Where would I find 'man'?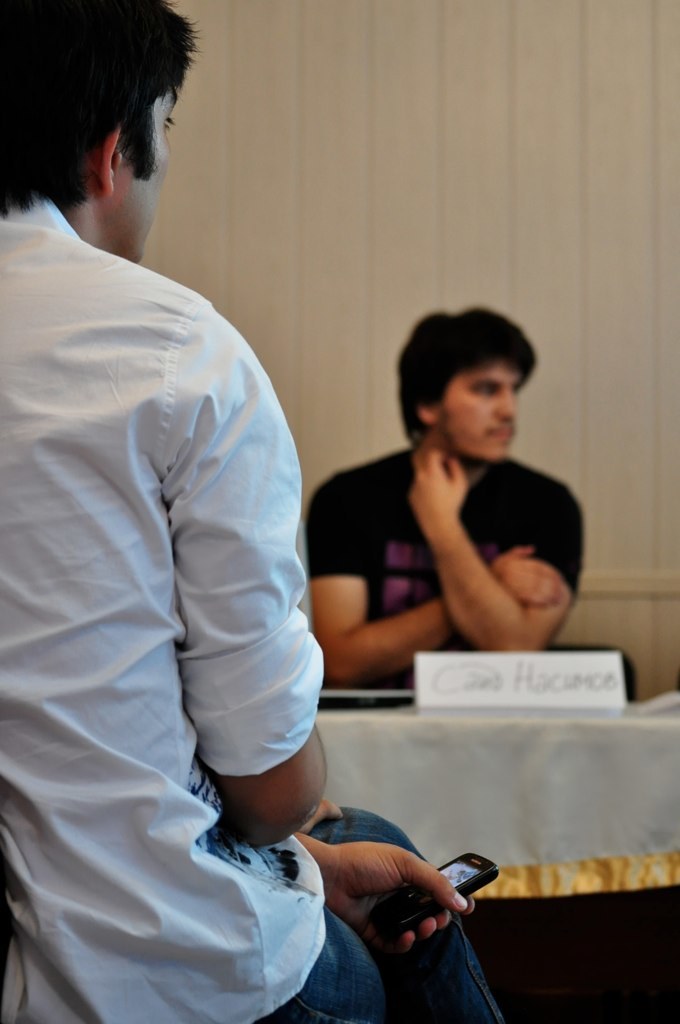
At pyautogui.locateOnScreen(0, 0, 530, 1023).
